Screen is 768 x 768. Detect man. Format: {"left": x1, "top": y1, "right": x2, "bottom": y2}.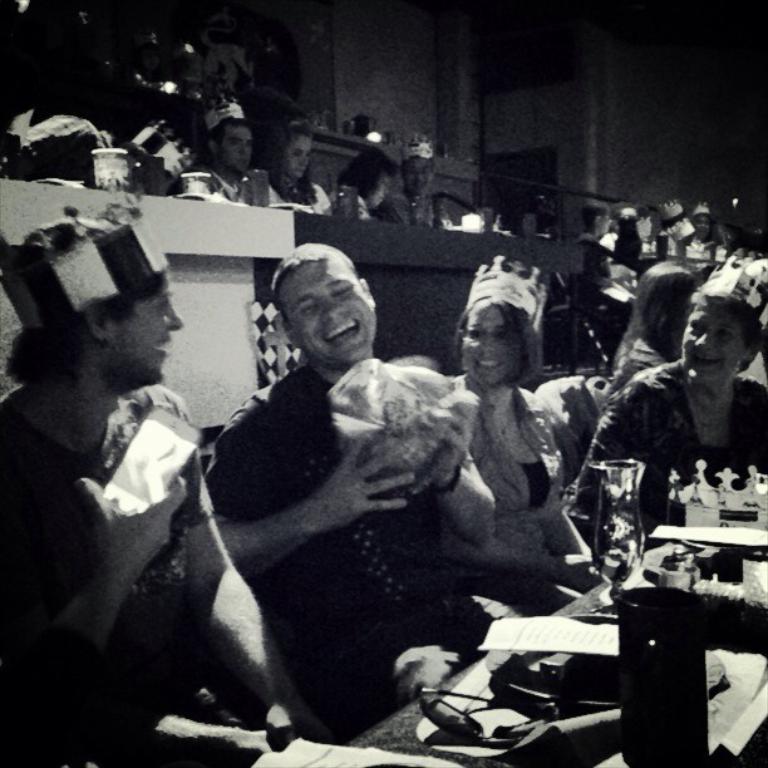
{"left": 384, "top": 143, "right": 453, "bottom": 226}.
